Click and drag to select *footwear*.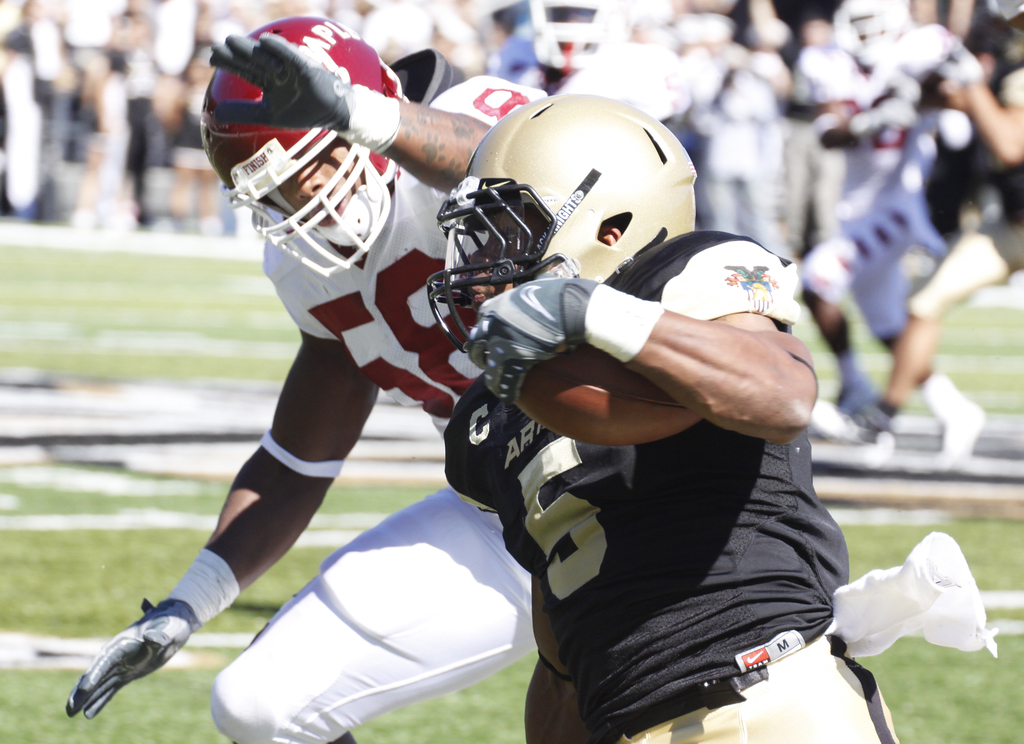
Selection: l=914, t=371, r=985, b=464.
